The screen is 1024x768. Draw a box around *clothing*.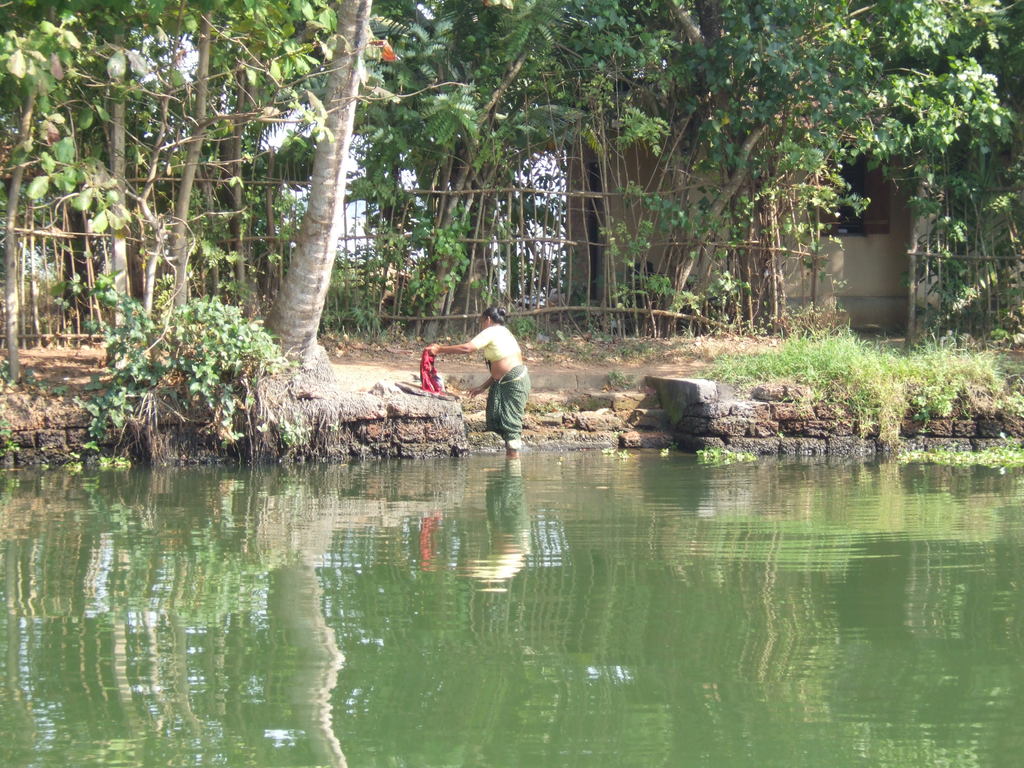
459, 319, 538, 438.
